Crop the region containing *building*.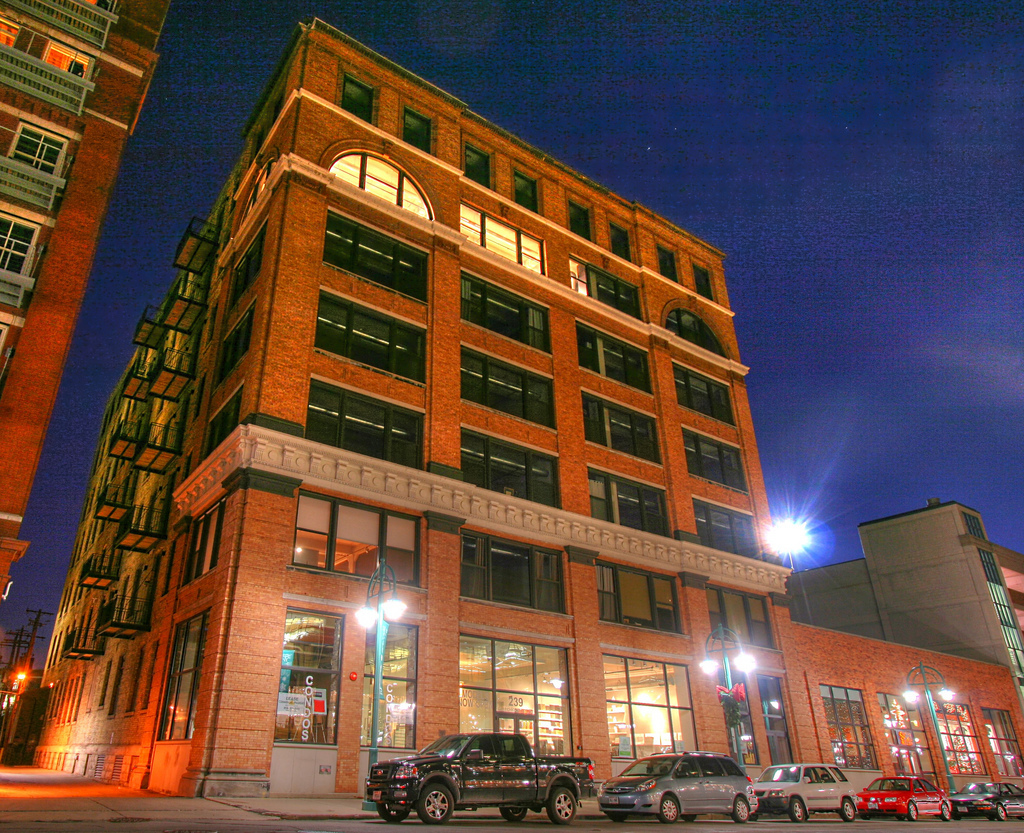
Crop region: select_region(785, 602, 1023, 788).
